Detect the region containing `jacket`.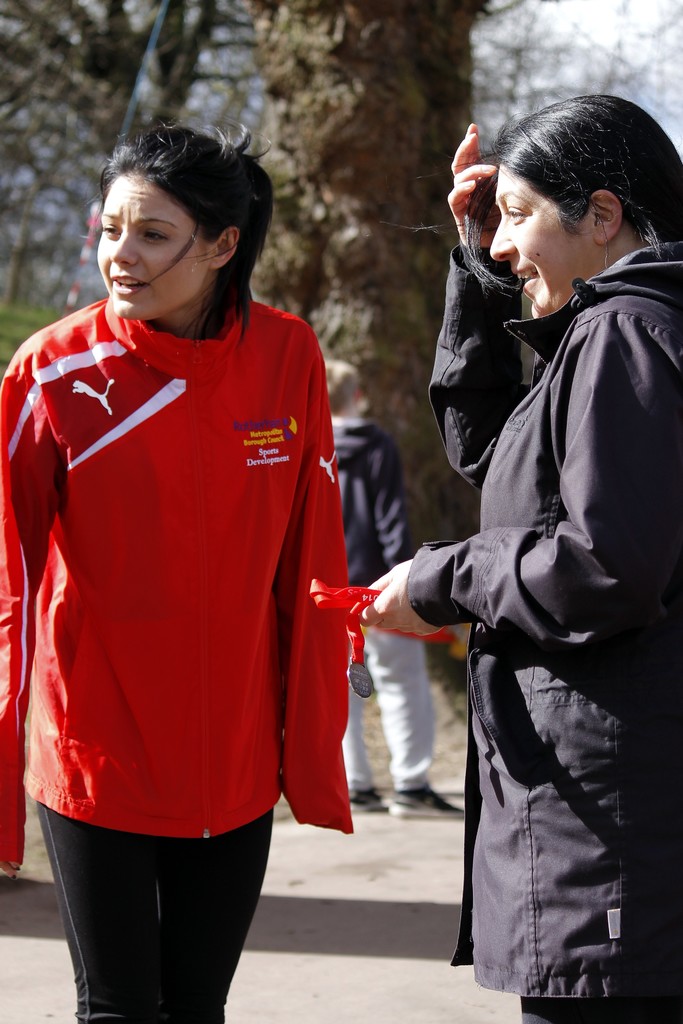
410 232 682 1002.
